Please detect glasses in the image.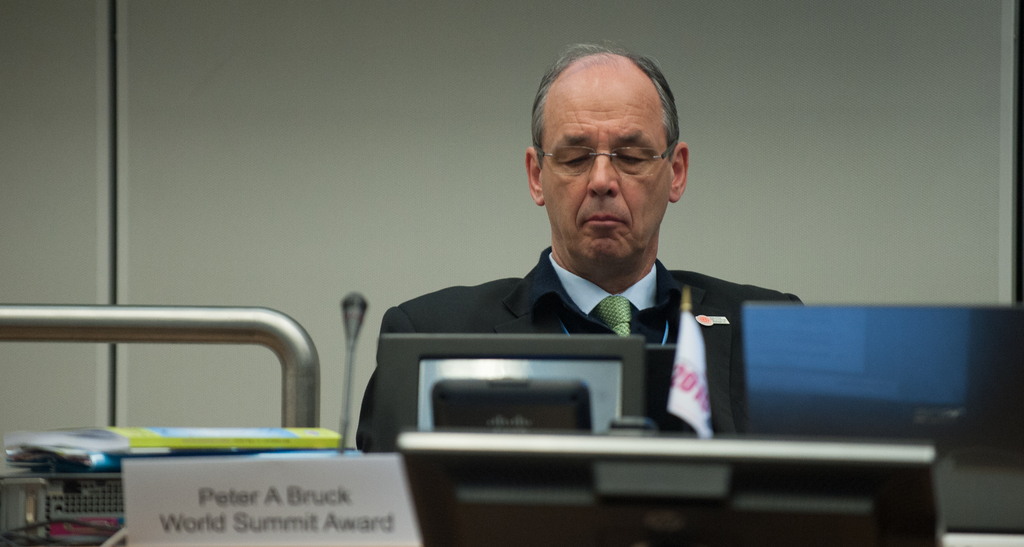
536,142,676,171.
